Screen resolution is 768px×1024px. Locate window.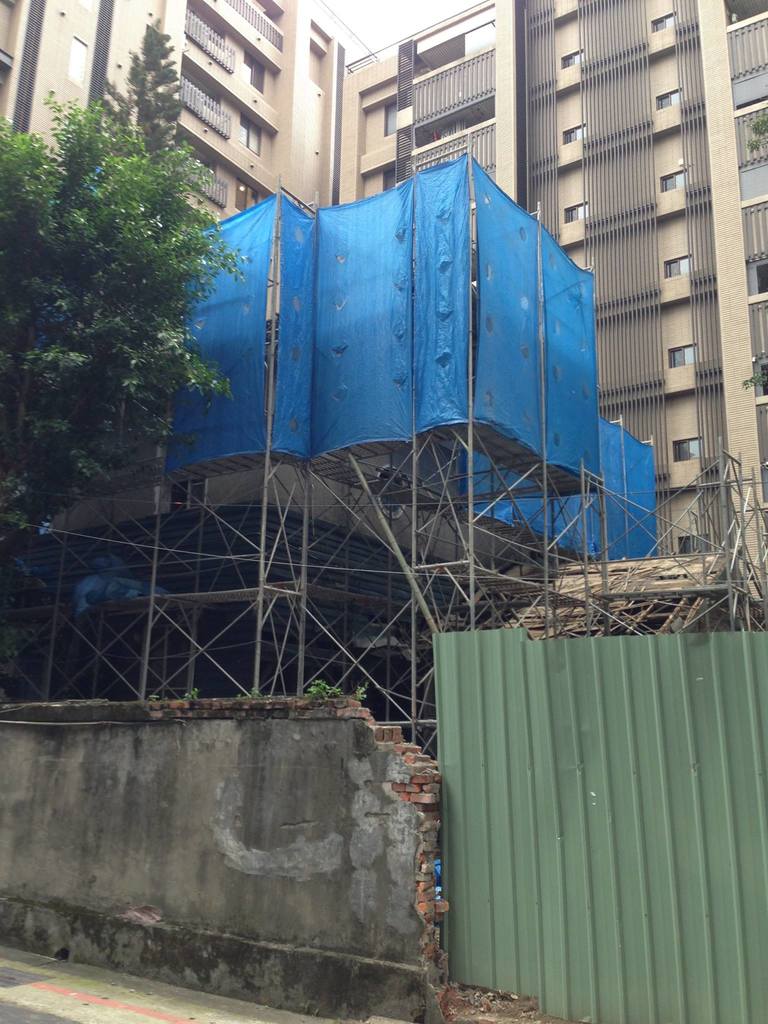
box=[668, 348, 701, 363].
